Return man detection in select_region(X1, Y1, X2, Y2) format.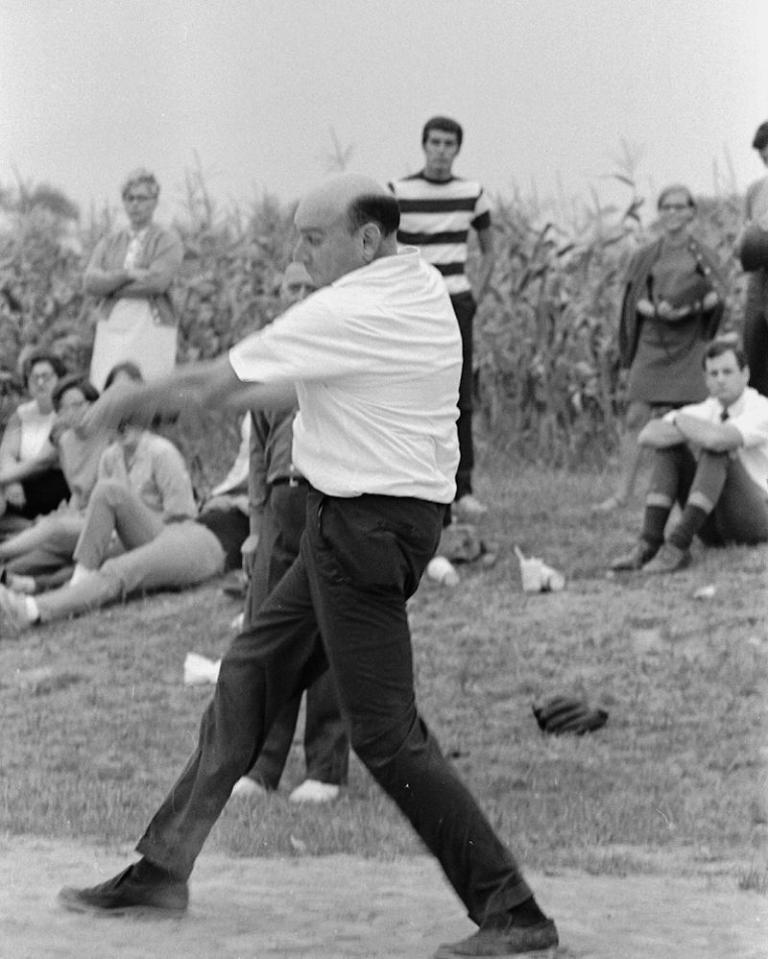
select_region(382, 120, 527, 508).
